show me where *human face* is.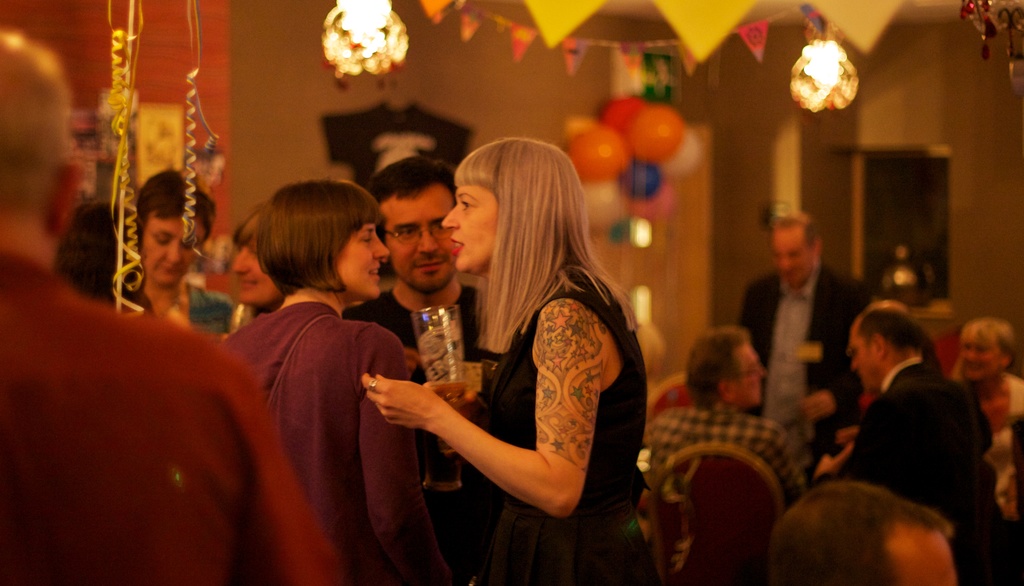
*human face* is at {"left": 957, "top": 337, "right": 1004, "bottom": 387}.
